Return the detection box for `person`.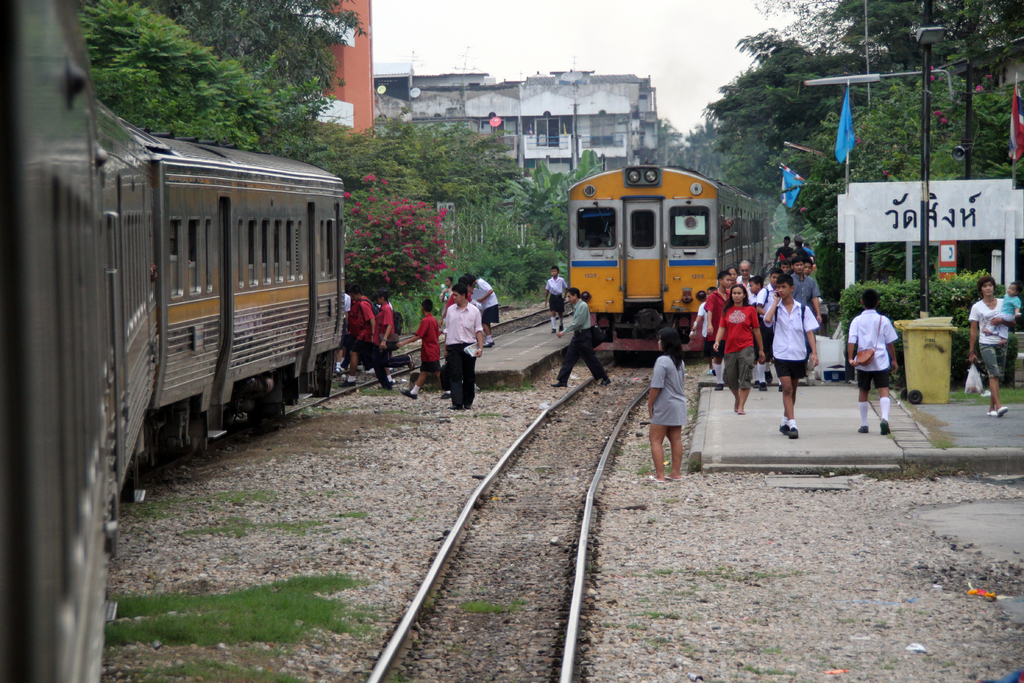
[438,283,486,409].
